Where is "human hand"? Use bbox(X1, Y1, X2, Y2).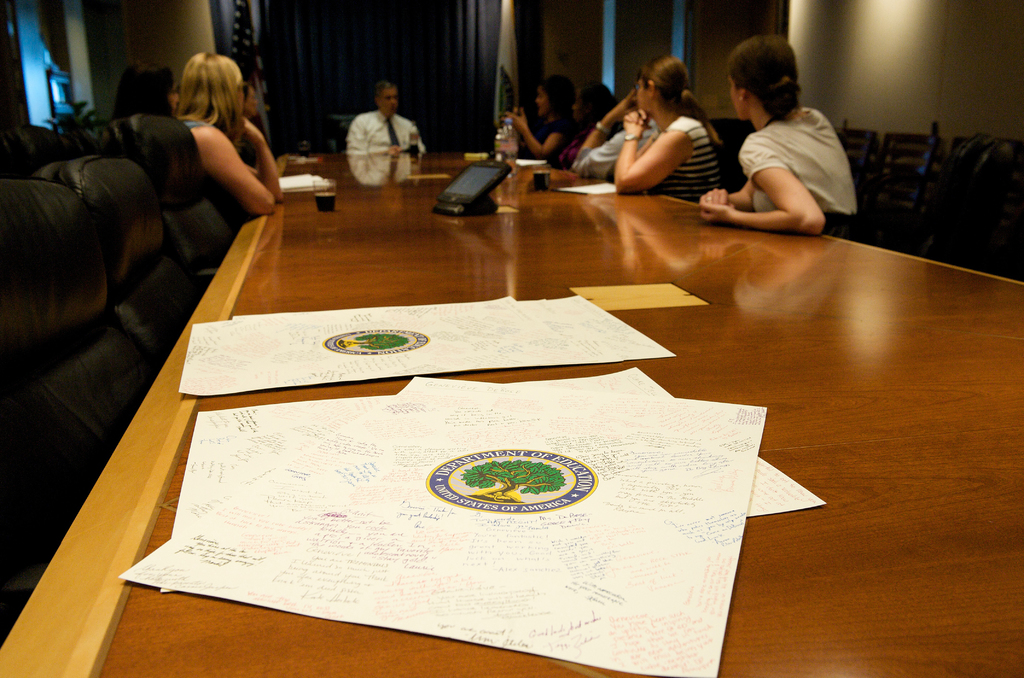
bbox(385, 143, 400, 157).
